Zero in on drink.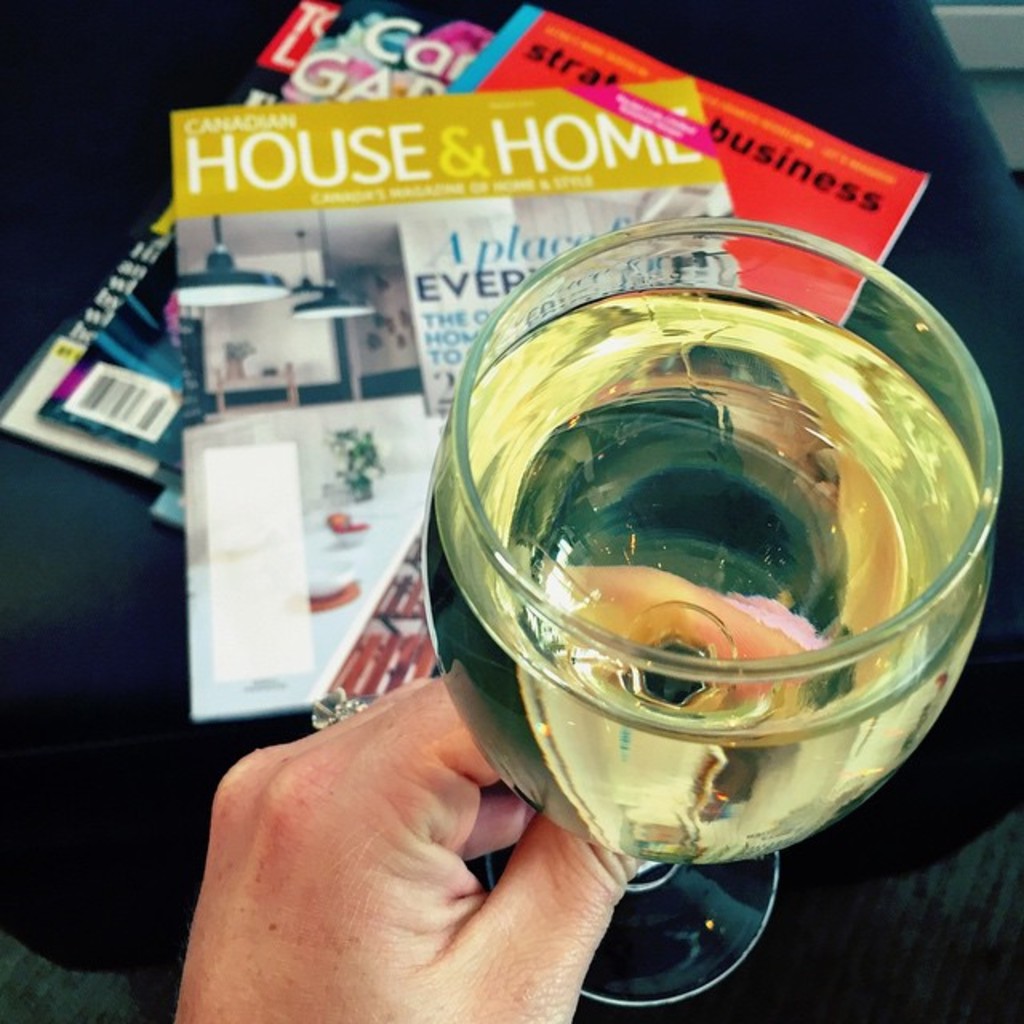
Zeroed in: locate(427, 238, 987, 939).
